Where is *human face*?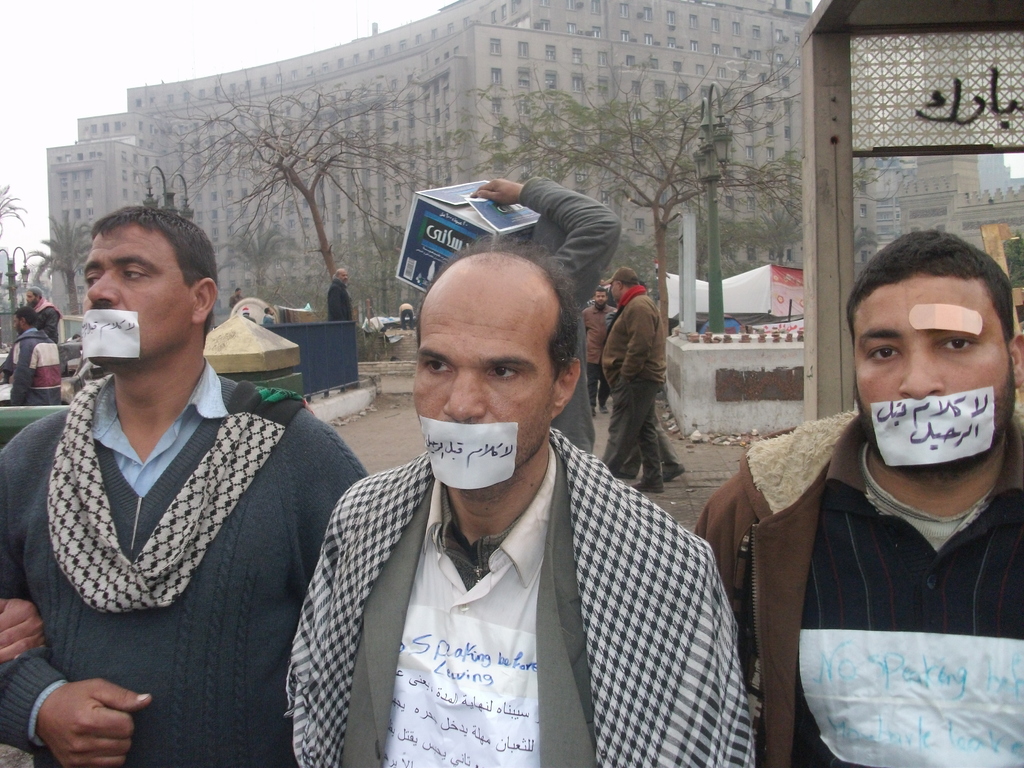
<box>413,291,551,468</box>.
